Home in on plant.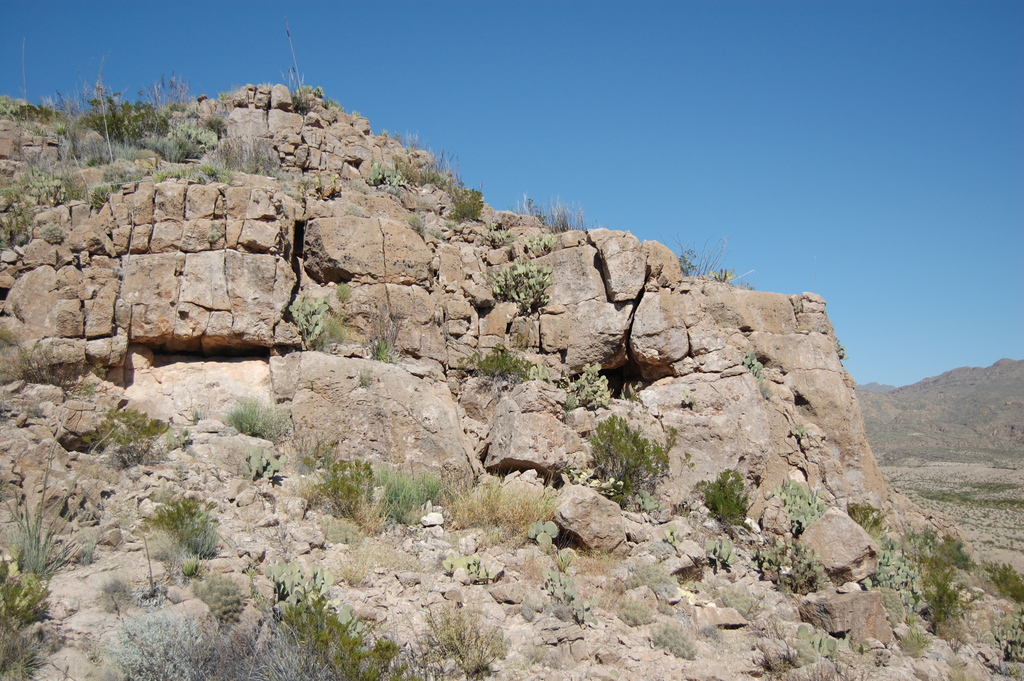
Homed in at crop(518, 643, 546, 671).
